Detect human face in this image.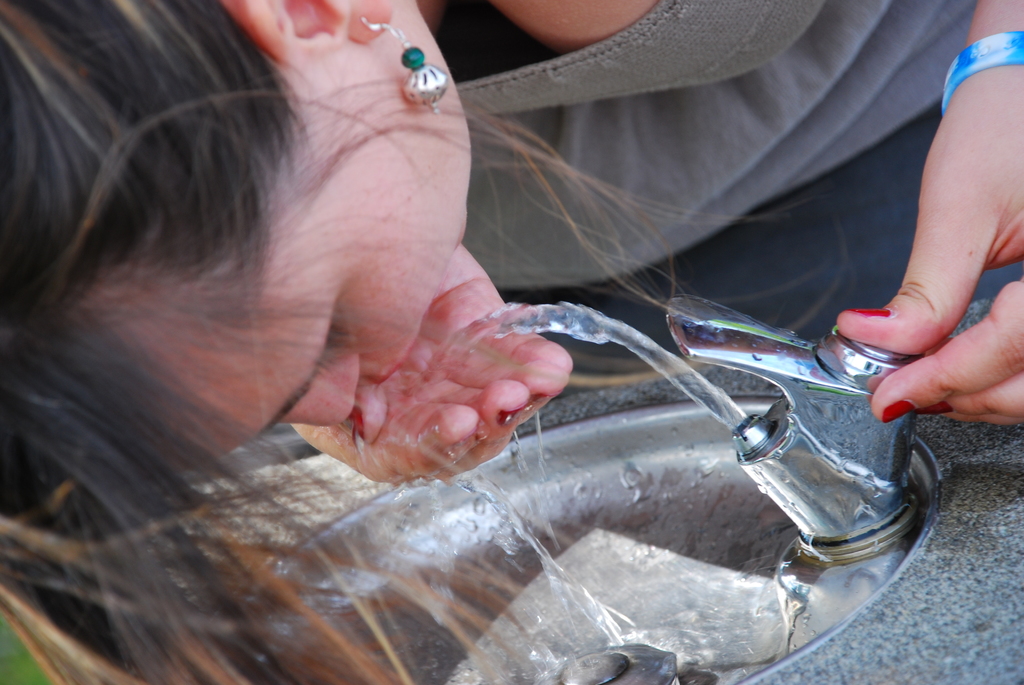
Detection: bbox(121, 26, 470, 462).
